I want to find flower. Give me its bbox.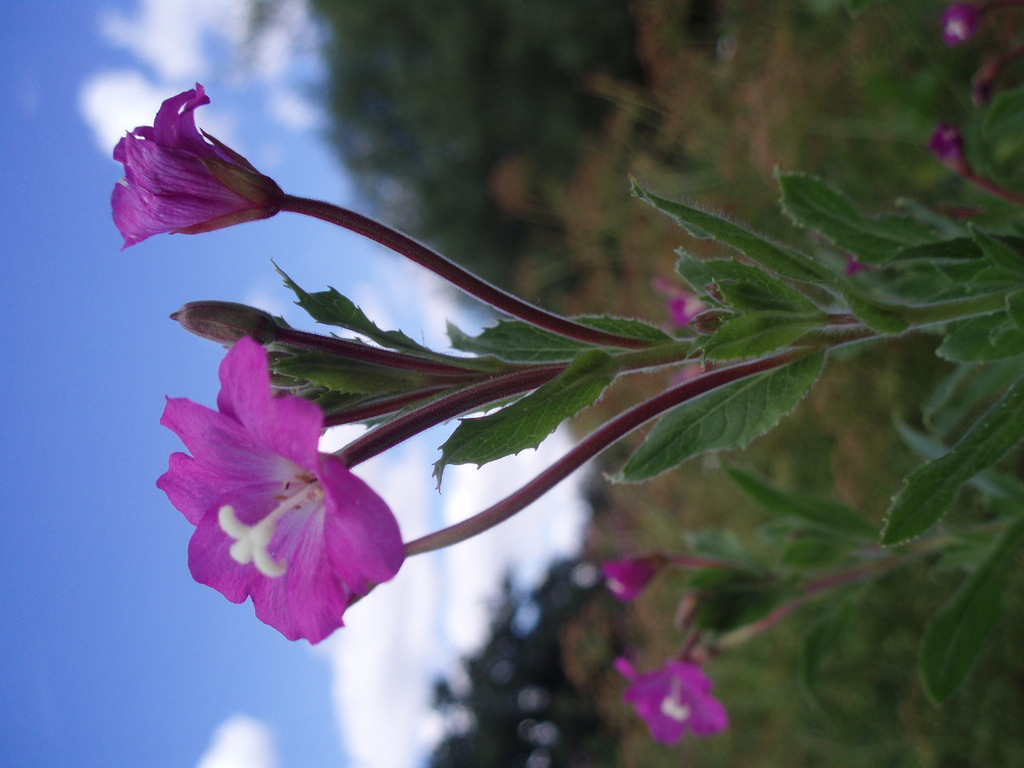
left=149, top=310, right=412, bottom=641.
